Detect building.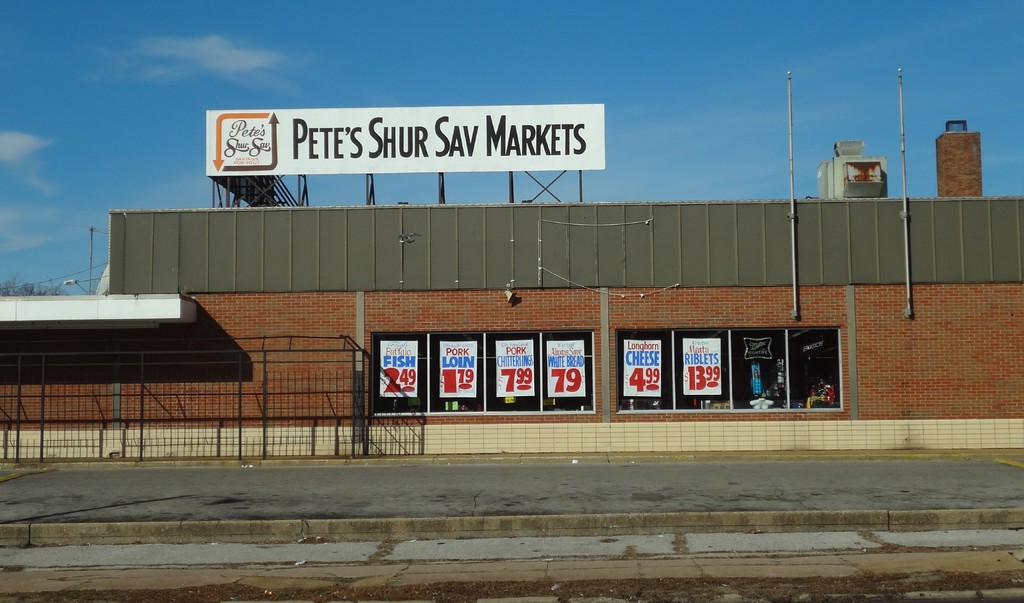
Detected at box=[0, 60, 1023, 466].
